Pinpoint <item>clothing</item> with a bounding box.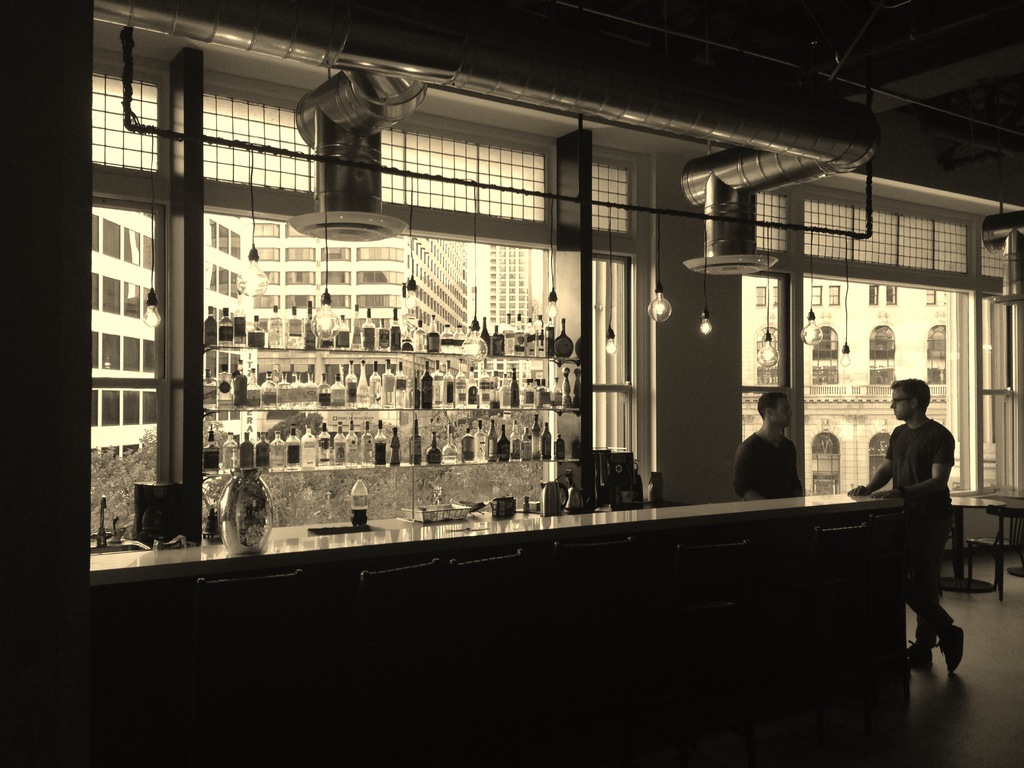
Rect(897, 511, 953, 648).
